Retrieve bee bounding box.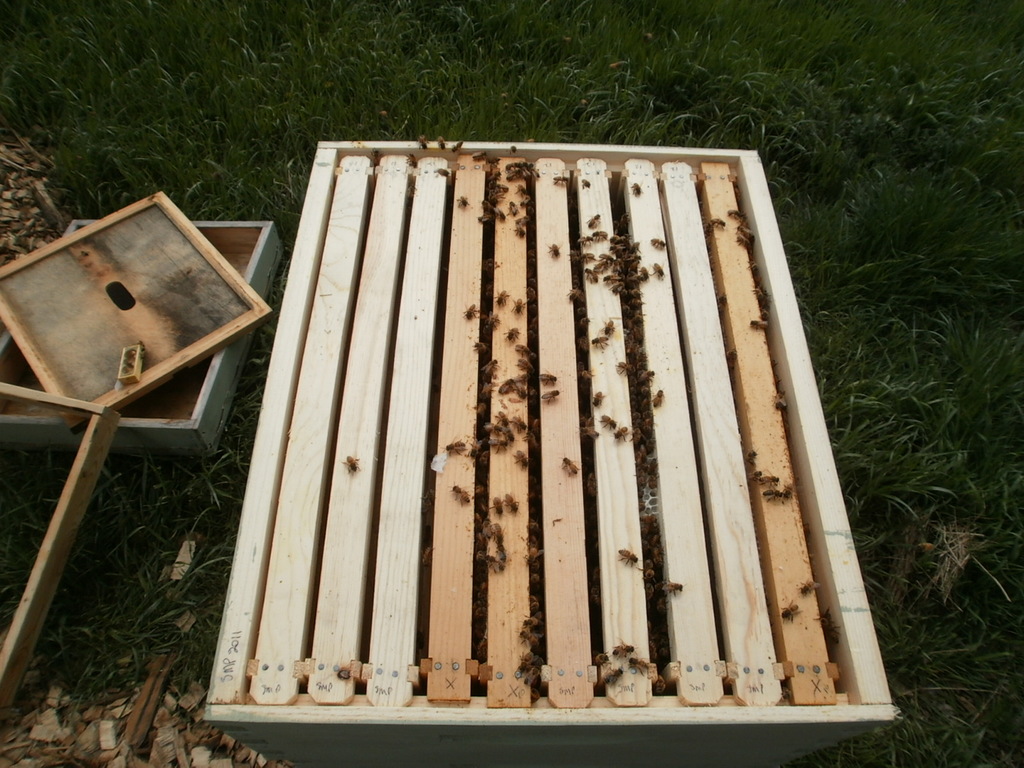
Bounding box: l=507, t=489, r=522, b=516.
